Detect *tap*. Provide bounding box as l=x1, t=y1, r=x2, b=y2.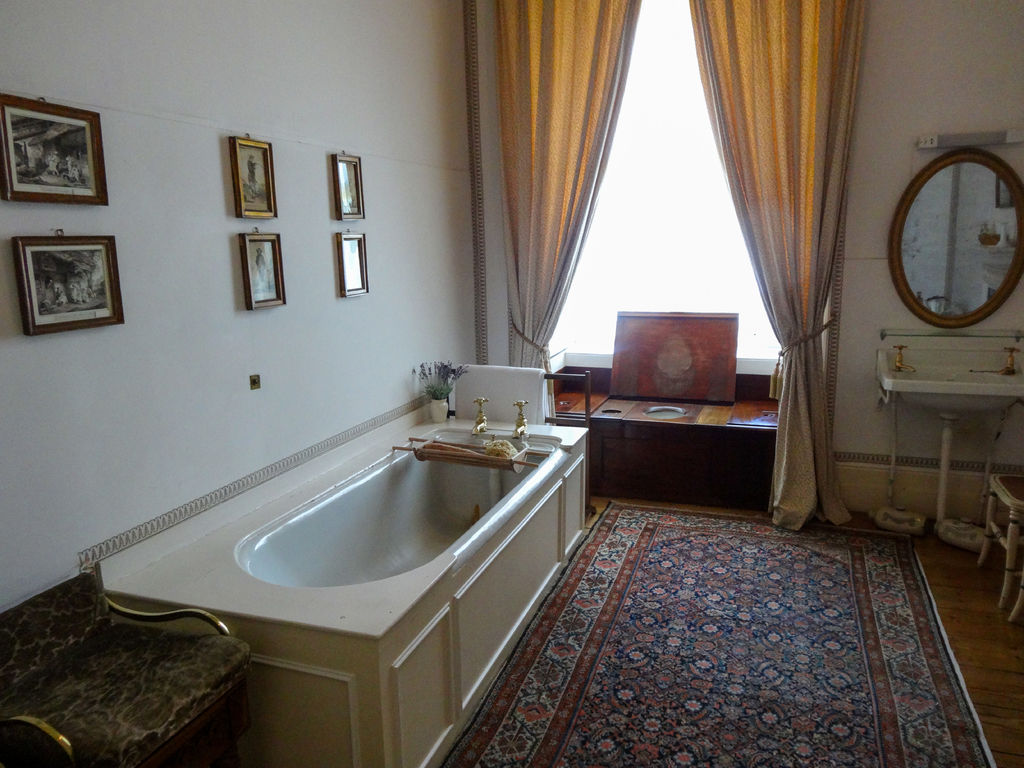
l=467, t=393, r=493, b=442.
